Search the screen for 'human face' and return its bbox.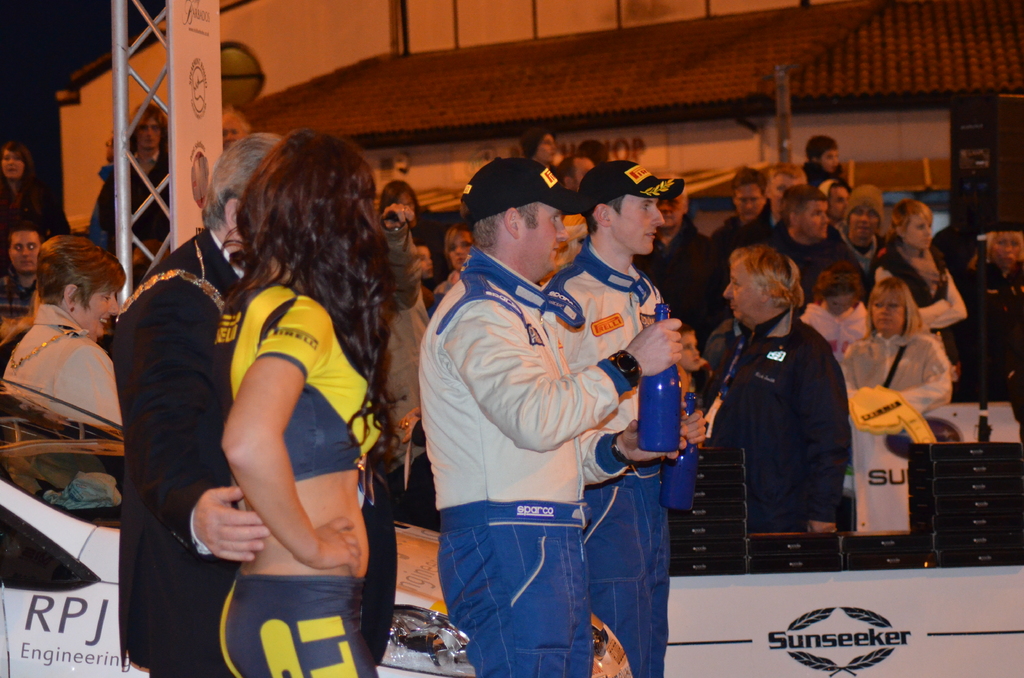
Found: box=[821, 152, 840, 174].
